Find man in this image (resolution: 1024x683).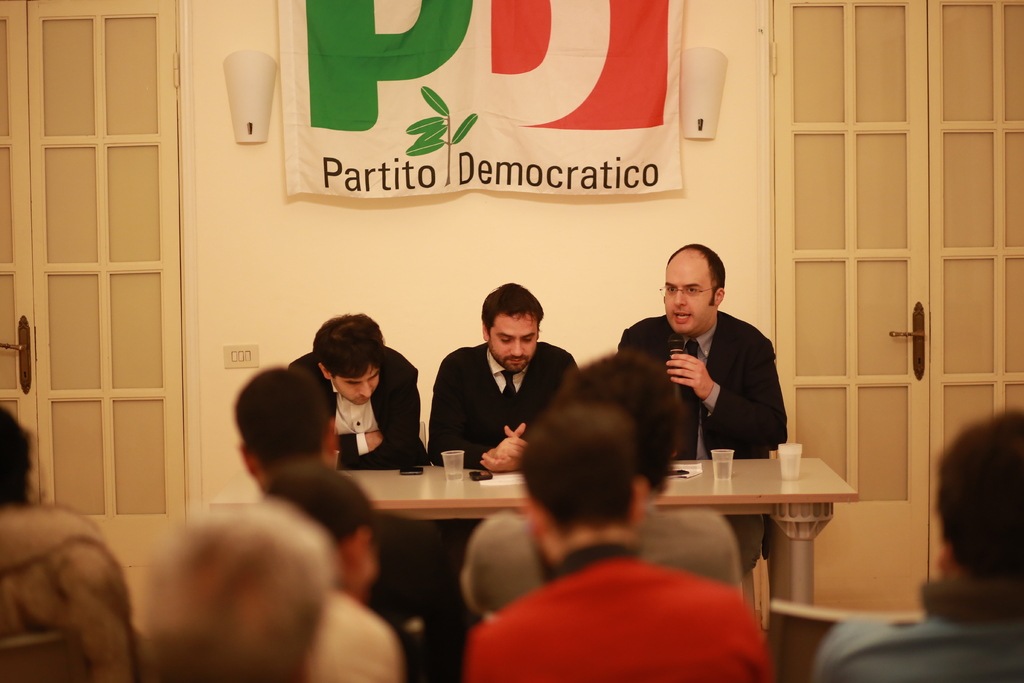
bbox=(459, 344, 746, 620).
